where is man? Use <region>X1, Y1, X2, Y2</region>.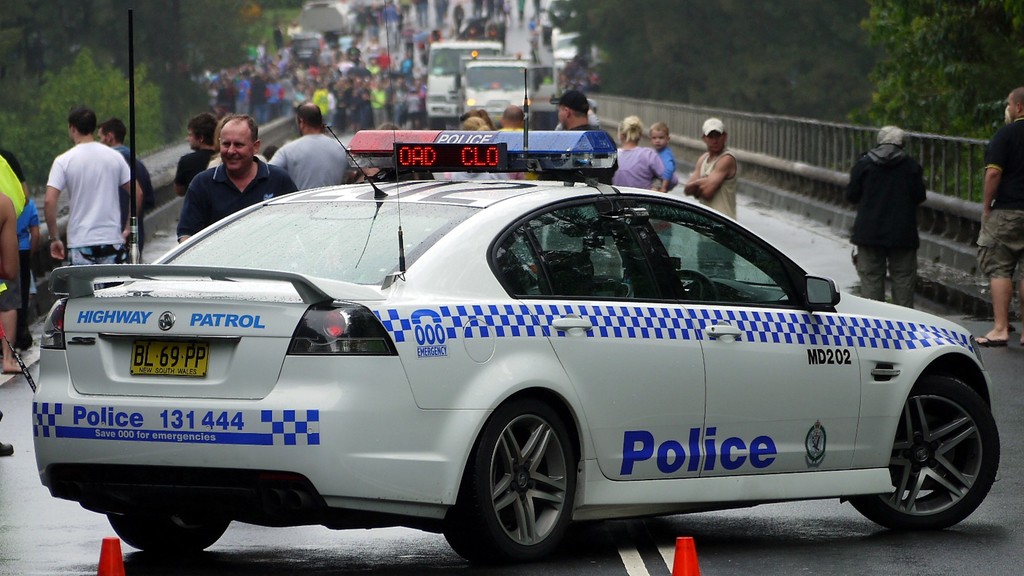
<region>95, 117, 155, 265</region>.
